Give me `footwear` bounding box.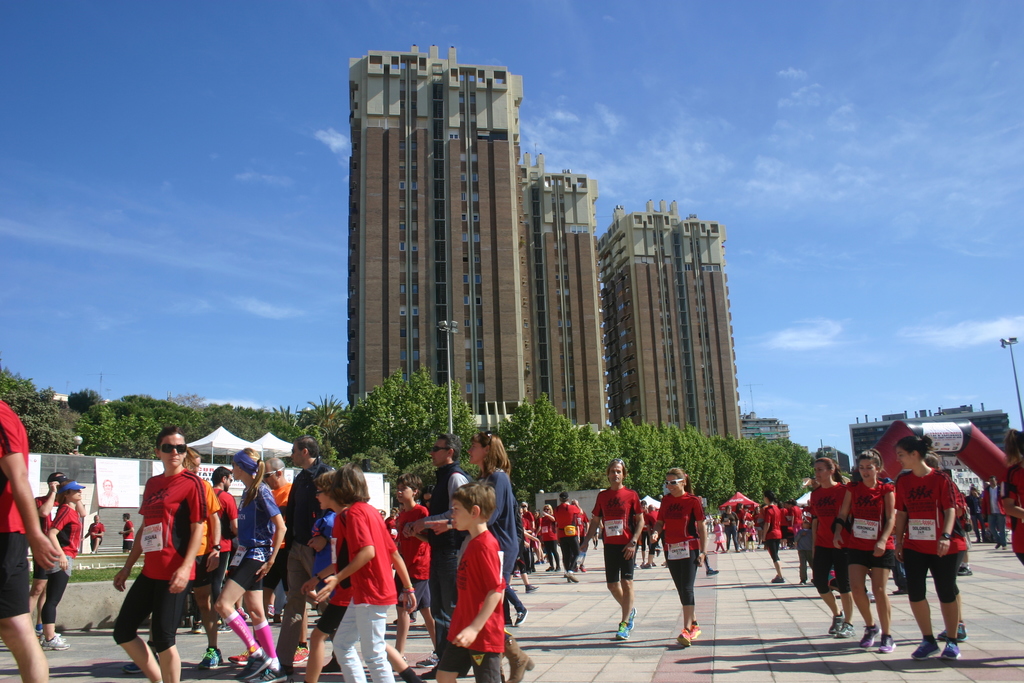
[x1=912, y1=637, x2=940, y2=661].
